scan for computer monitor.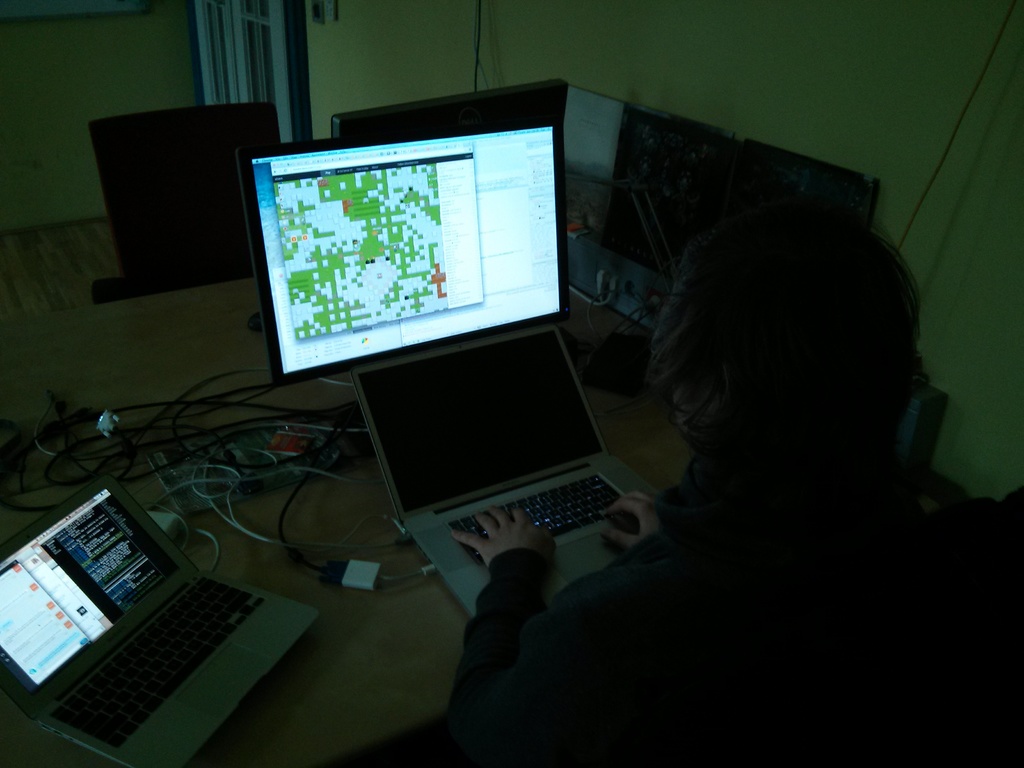
Scan result: bbox(328, 82, 561, 139).
